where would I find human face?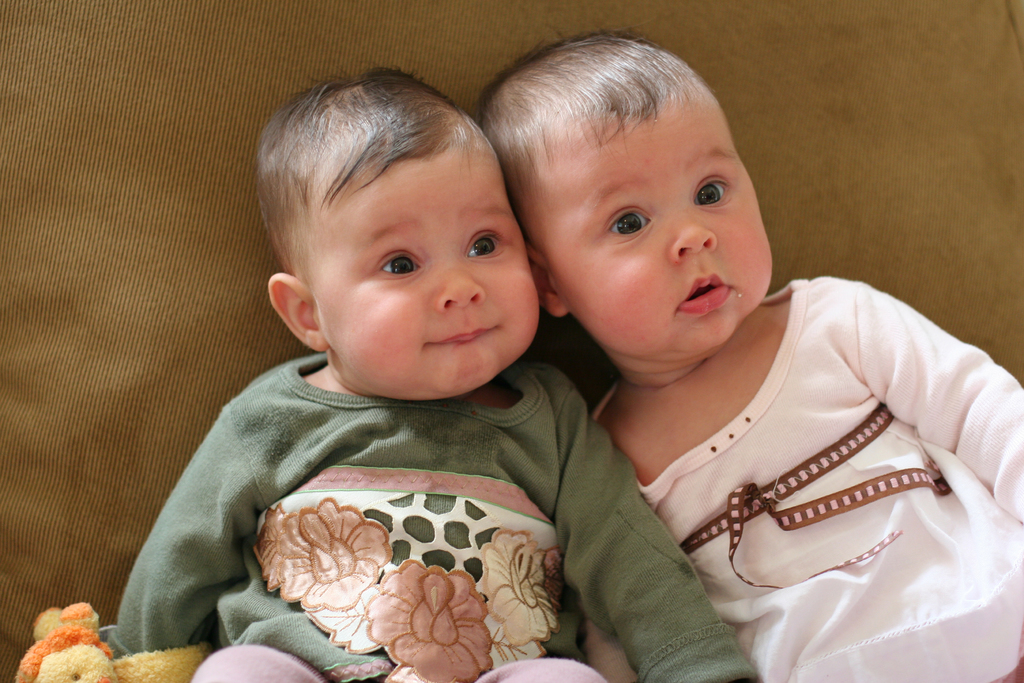
At x1=313, y1=155, x2=534, y2=397.
